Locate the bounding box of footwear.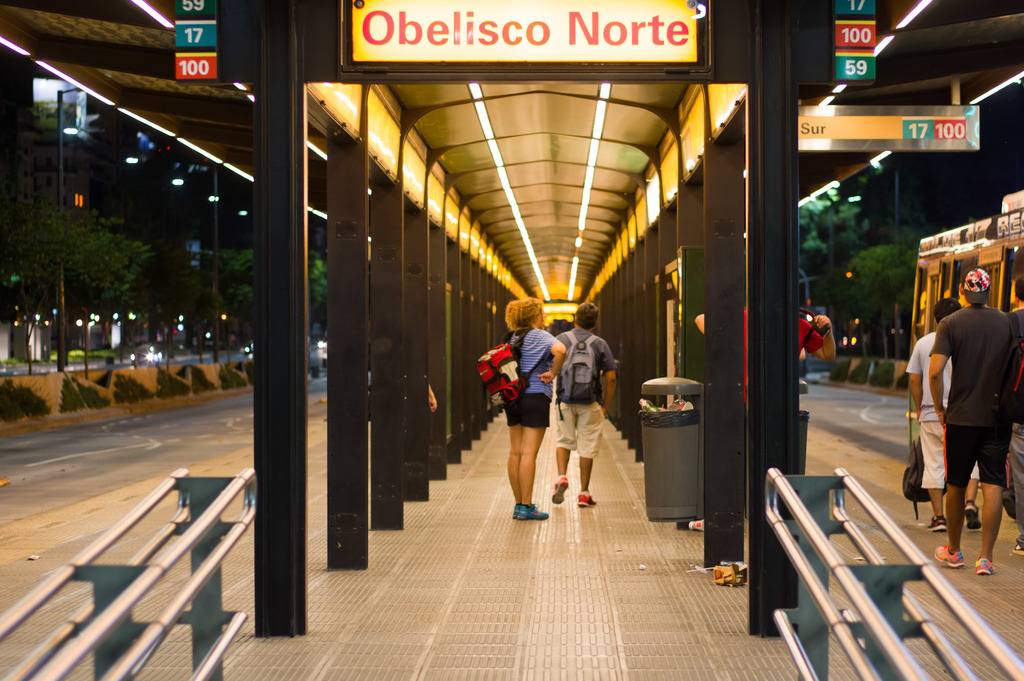
Bounding box: bbox(964, 503, 977, 527).
